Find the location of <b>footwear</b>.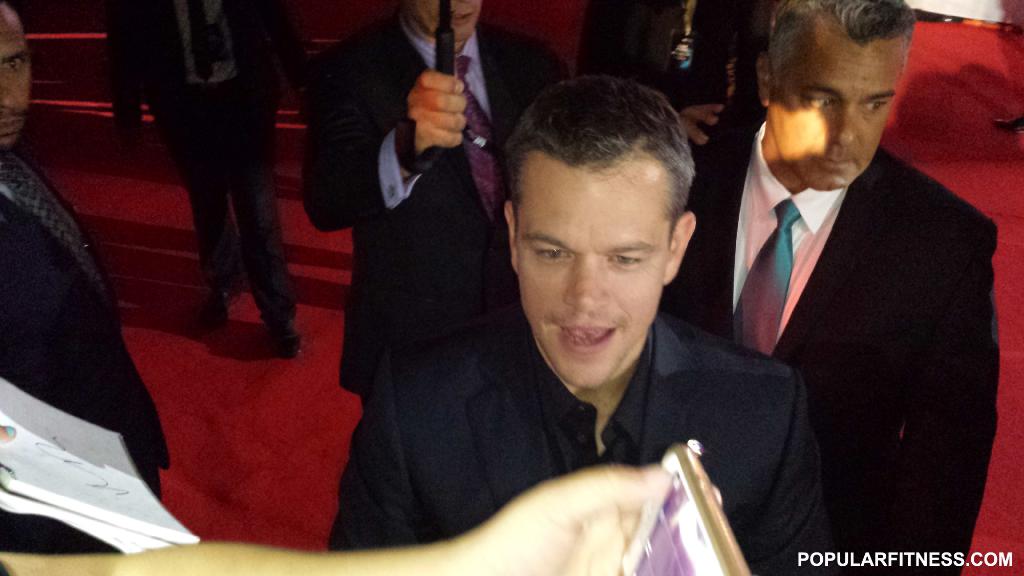
Location: (left=204, top=272, right=241, bottom=323).
